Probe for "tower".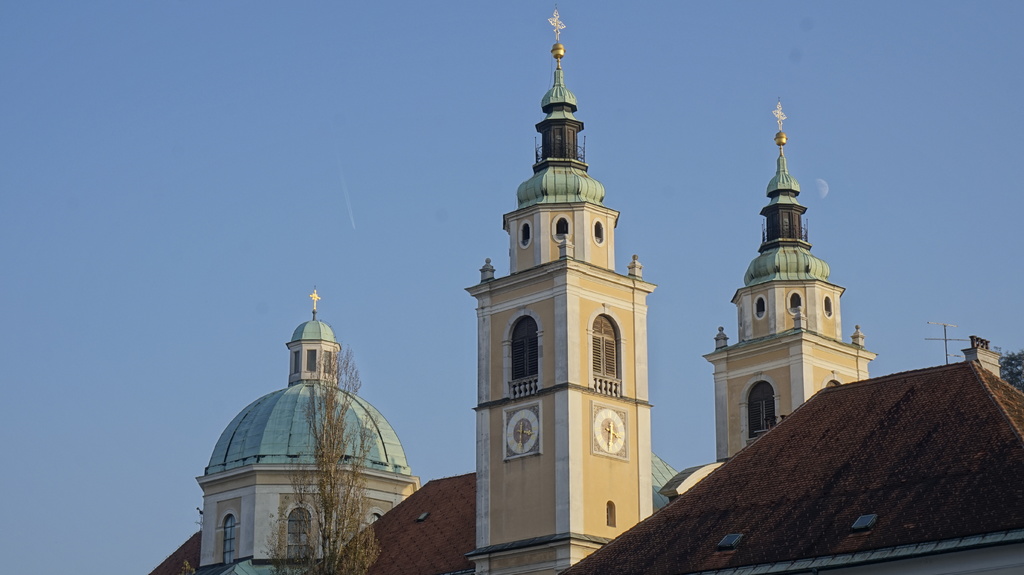
Probe result: 462:4:658:574.
